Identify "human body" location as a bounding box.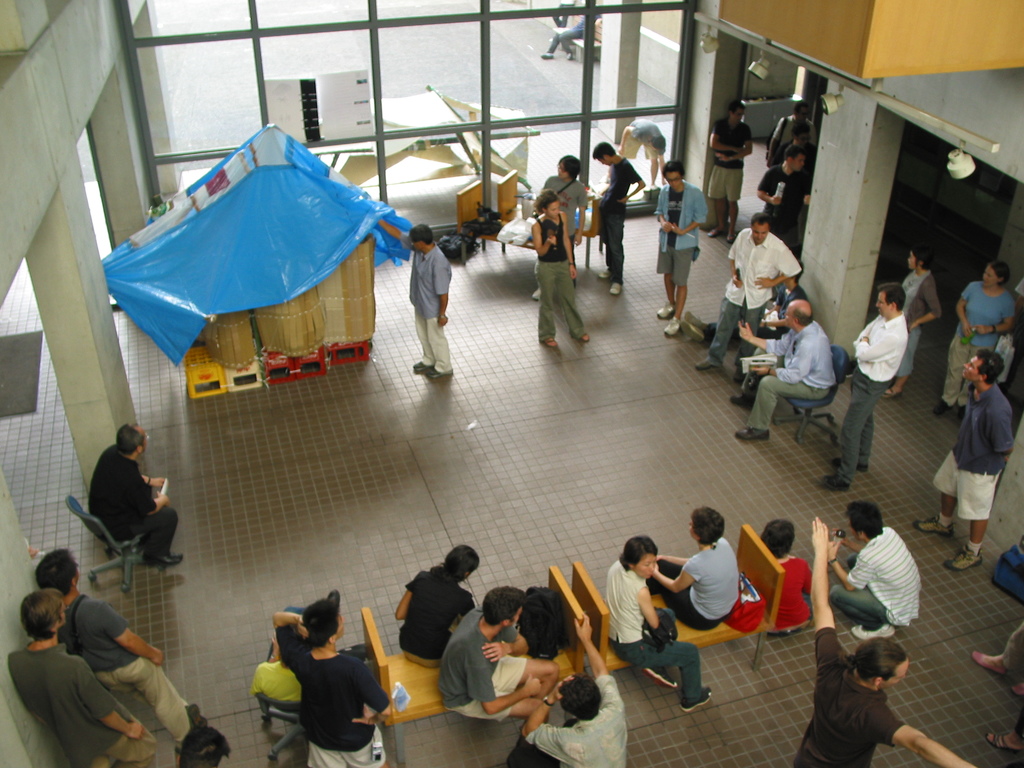
box(758, 166, 810, 239).
